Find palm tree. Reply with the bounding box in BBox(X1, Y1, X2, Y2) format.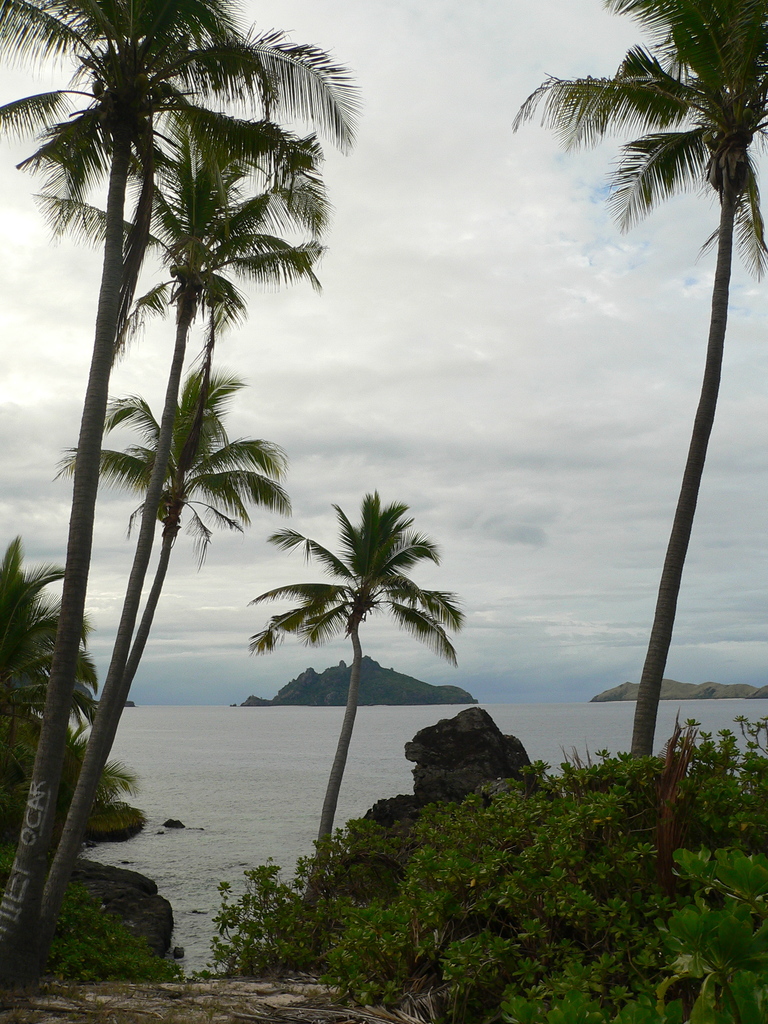
BBox(47, 78, 311, 951).
